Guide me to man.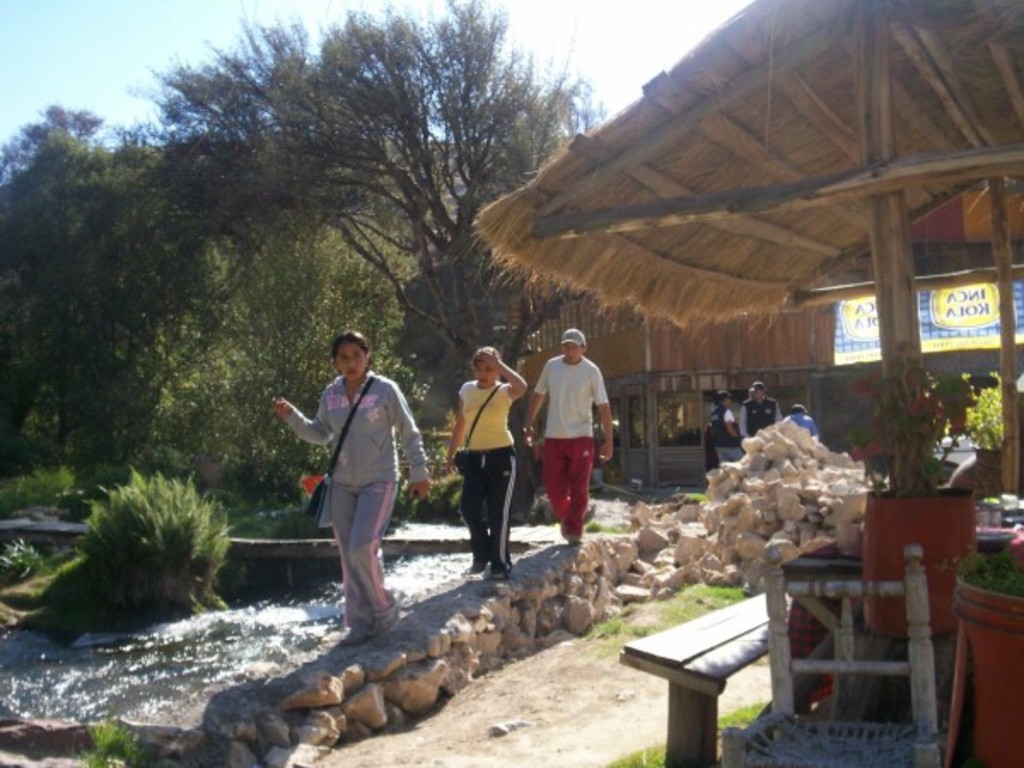
Guidance: bbox(701, 389, 744, 469).
